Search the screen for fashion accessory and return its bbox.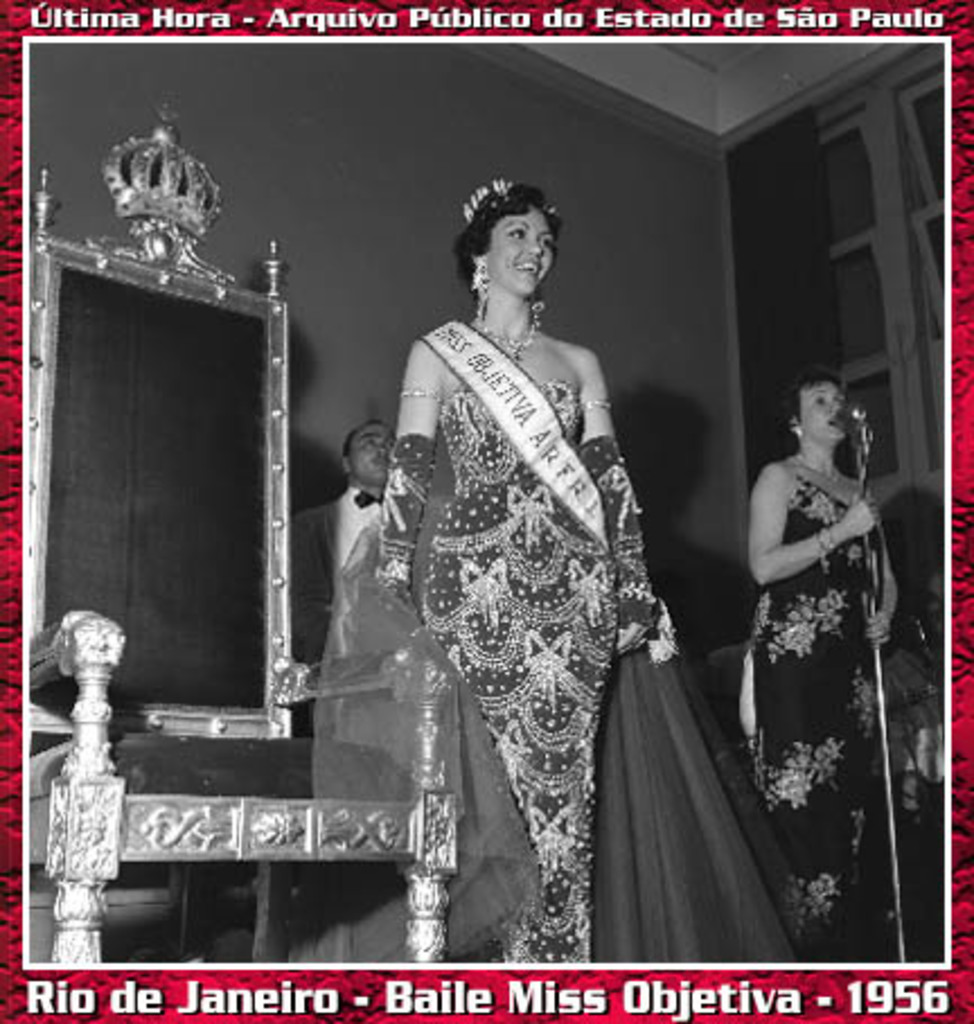
Found: 530, 289, 546, 327.
